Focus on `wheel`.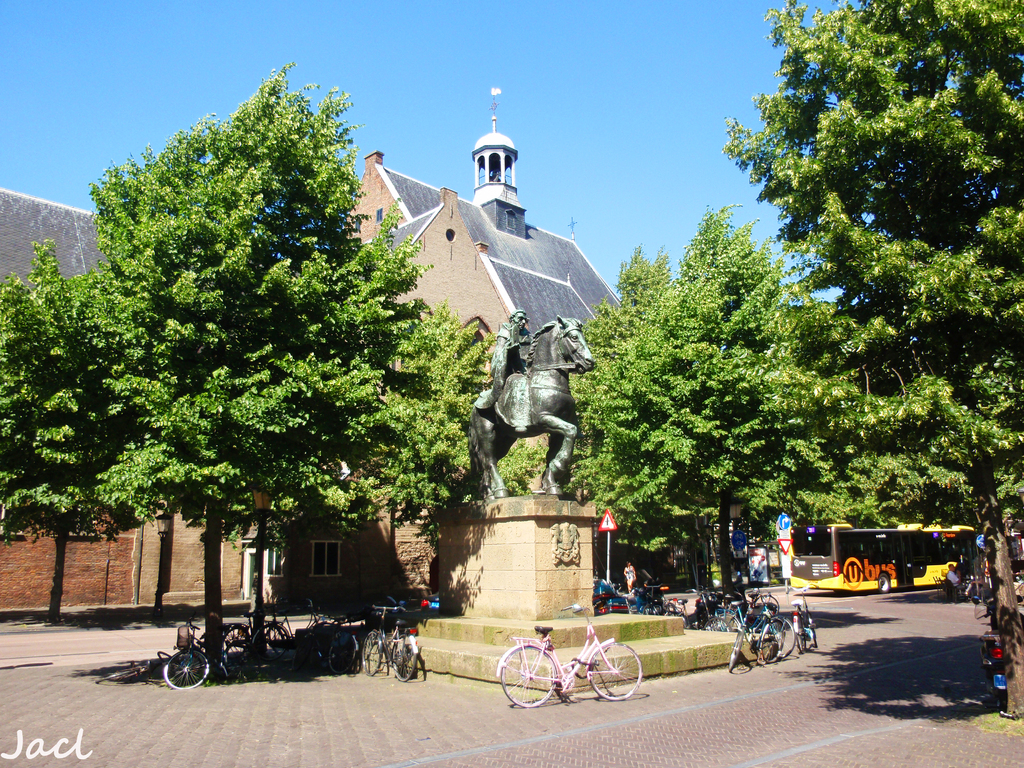
Focused at 701,617,728,631.
